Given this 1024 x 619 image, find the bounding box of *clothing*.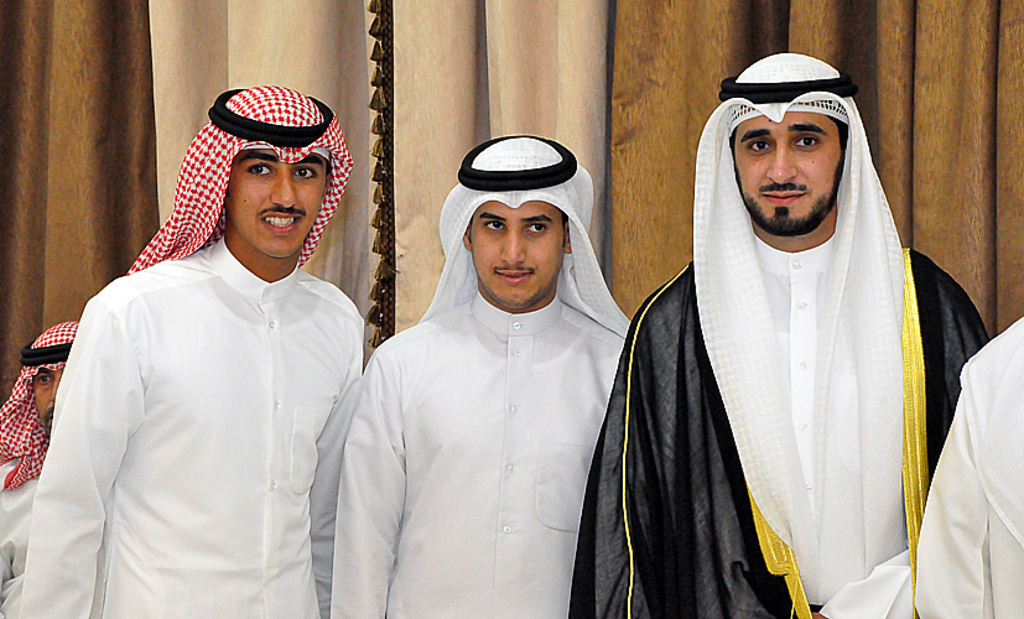
region(910, 311, 1023, 618).
